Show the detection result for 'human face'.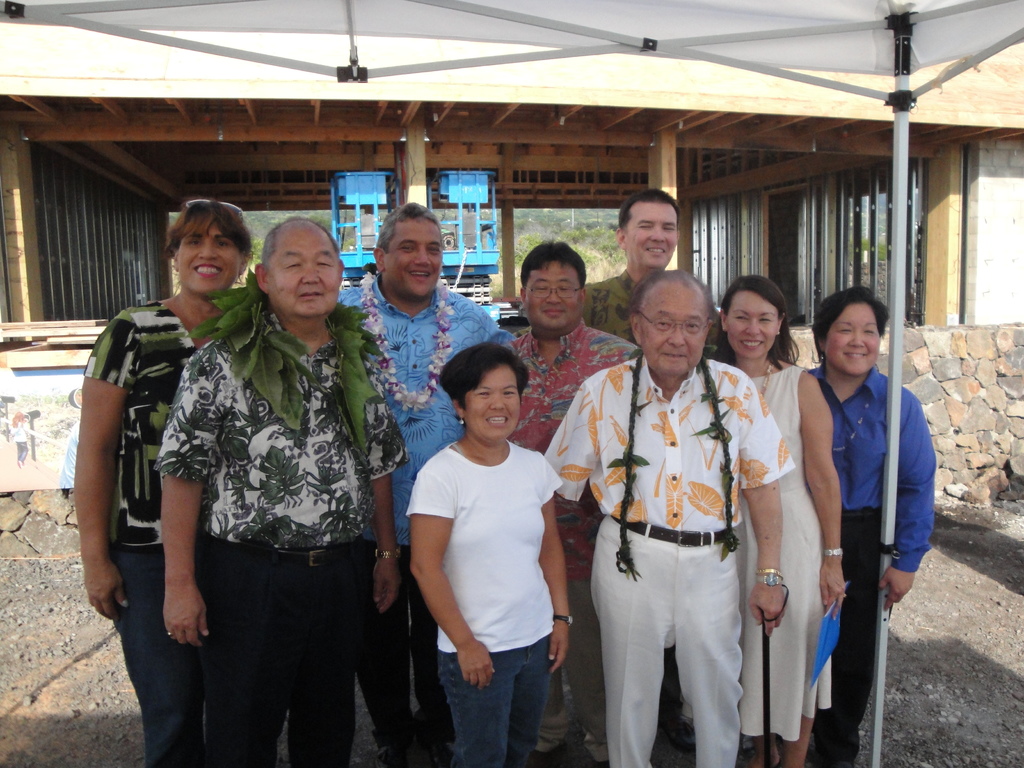
[x1=263, y1=226, x2=344, y2=315].
